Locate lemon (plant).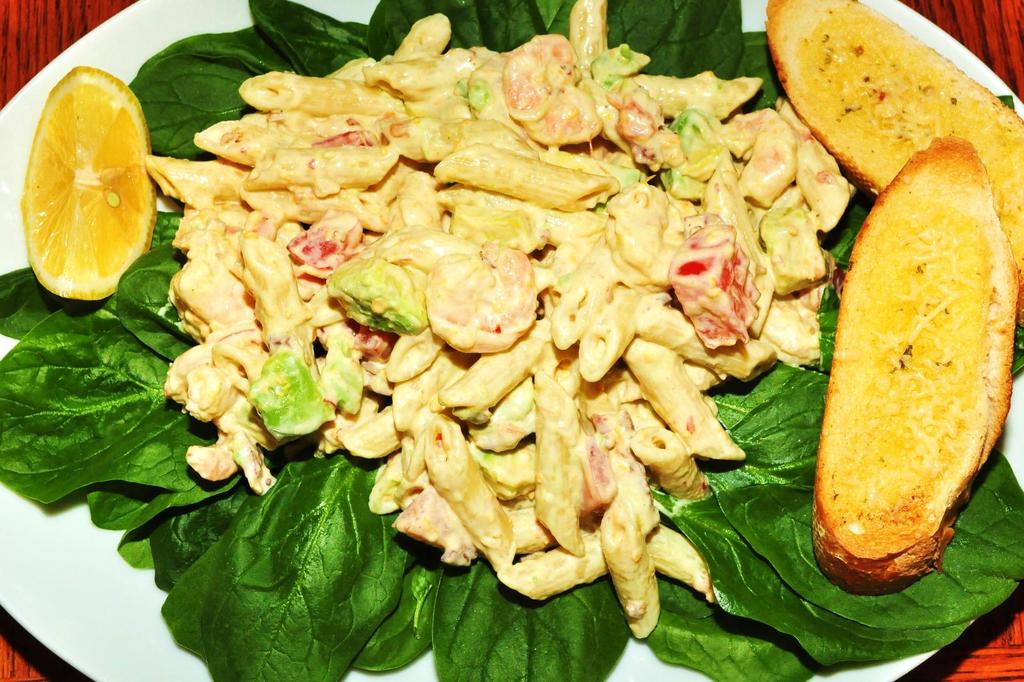
Bounding box: 22/61/161/300.
